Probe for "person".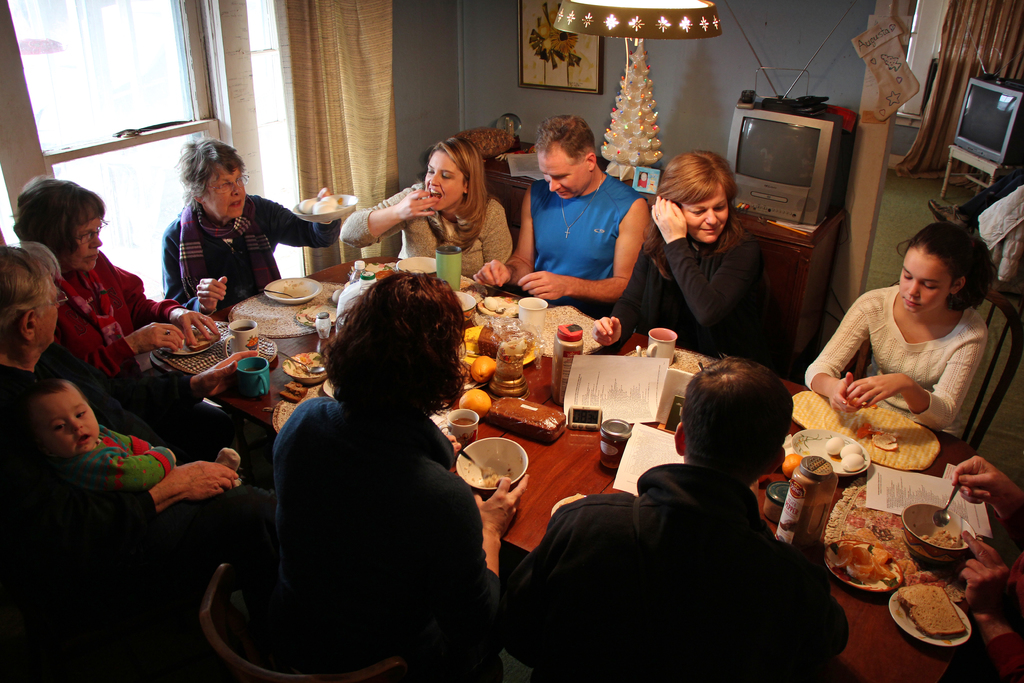
Probe result: (582,149,781,358).
